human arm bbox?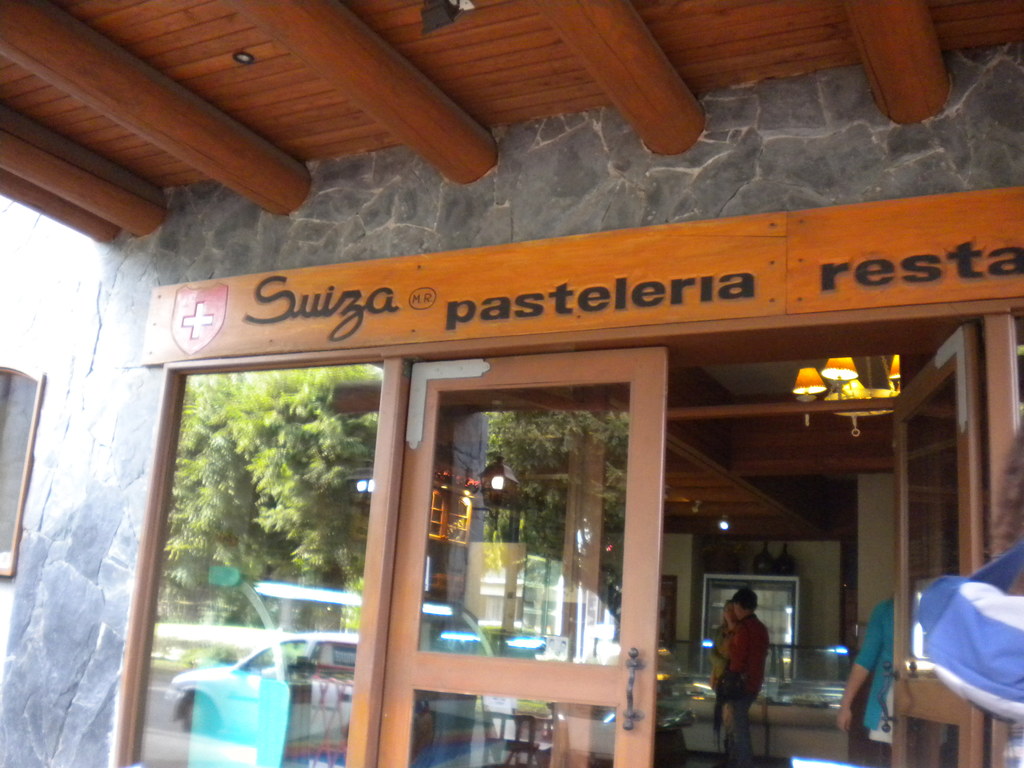
{"left": 724, "top": 621, "right": 752, "bottom": 671}
